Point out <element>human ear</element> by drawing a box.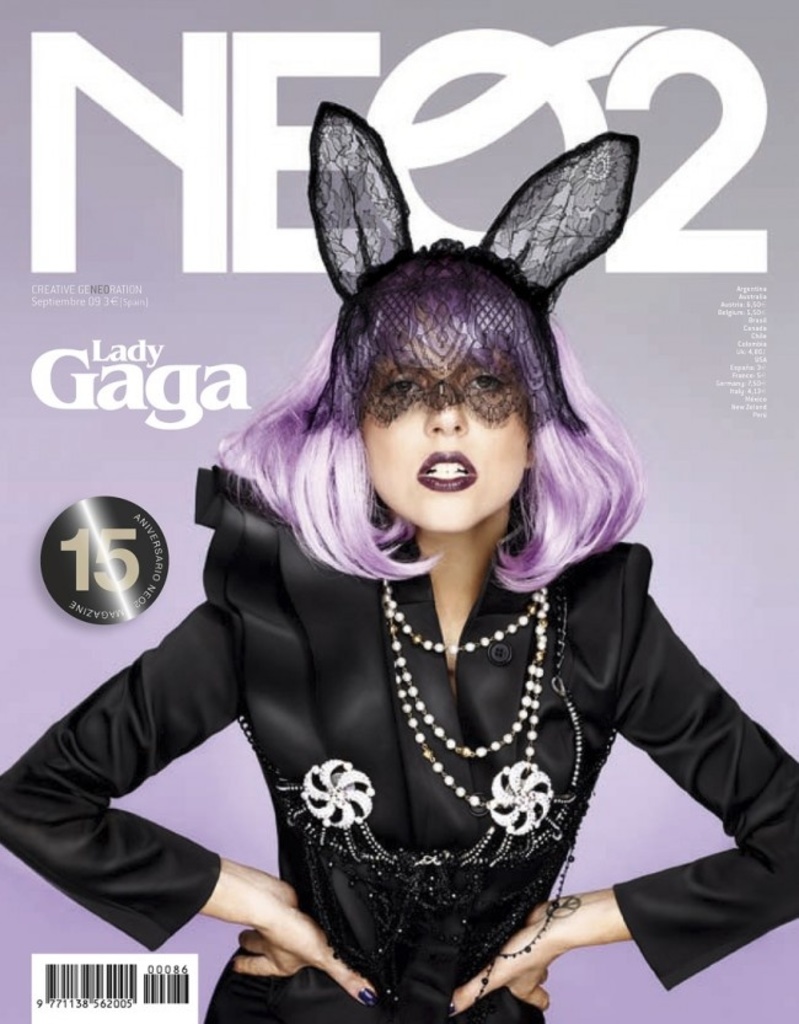
rect(518, 428, 538, 467).
